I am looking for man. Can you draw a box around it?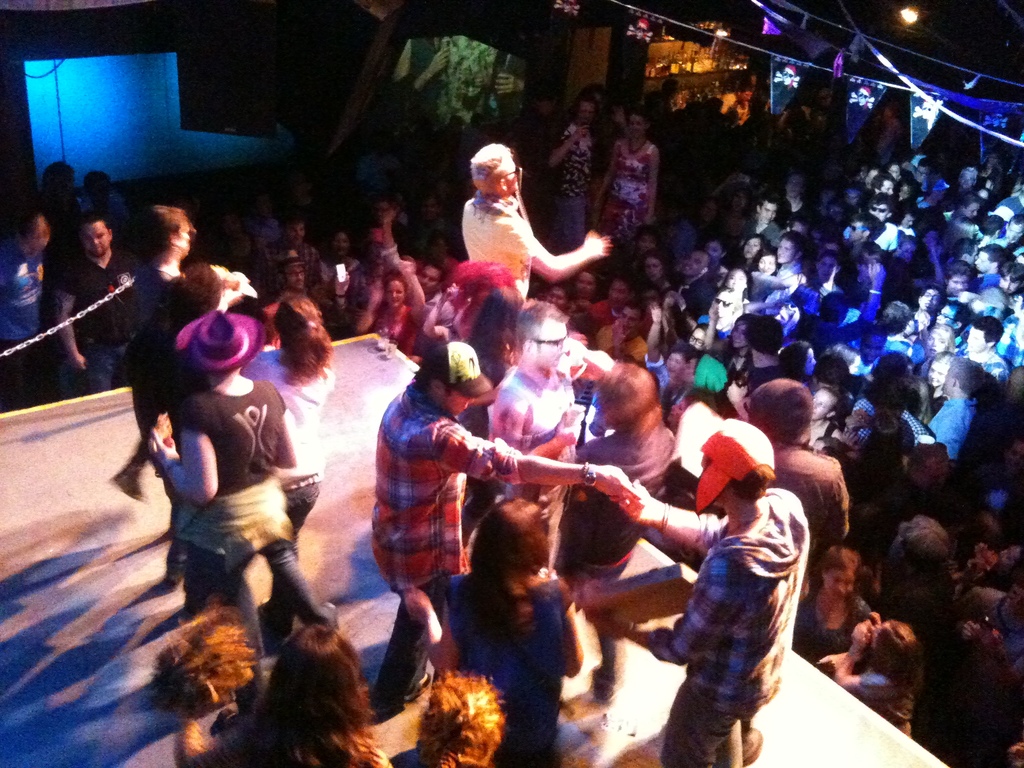
Sure, the bounding box is bbox(961, 315, 1009, 385).
